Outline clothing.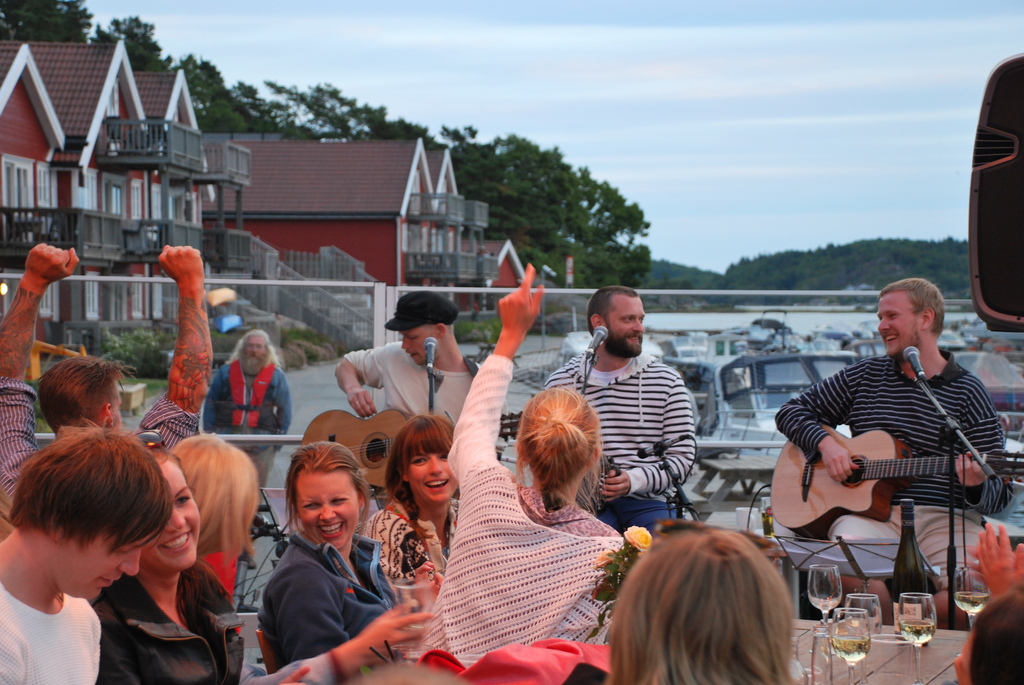
Outline: region(348, 337, 477, 432).
